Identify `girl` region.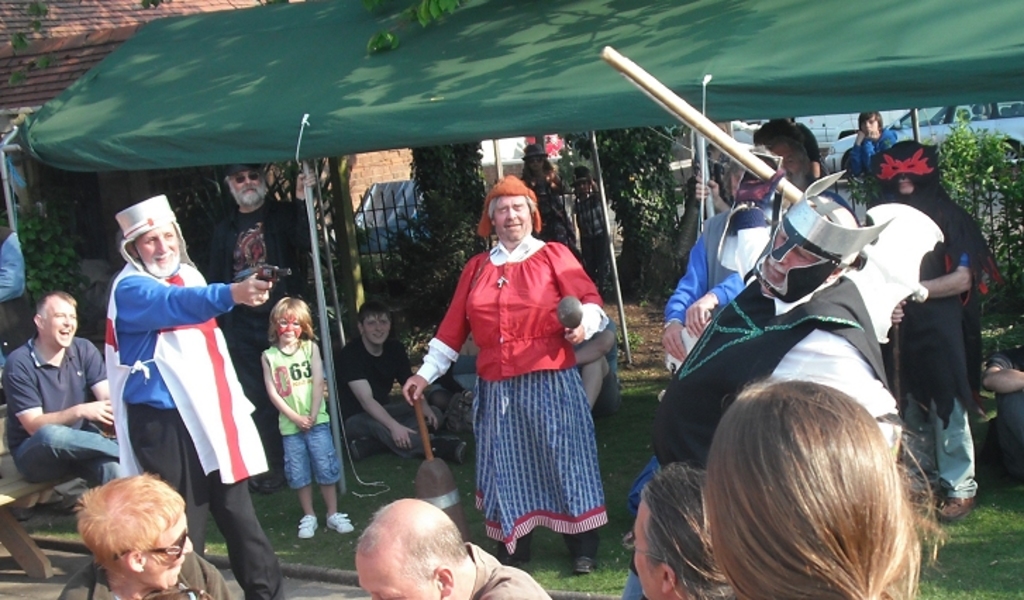
Region: bbox=[707, 373, 949, 599].
